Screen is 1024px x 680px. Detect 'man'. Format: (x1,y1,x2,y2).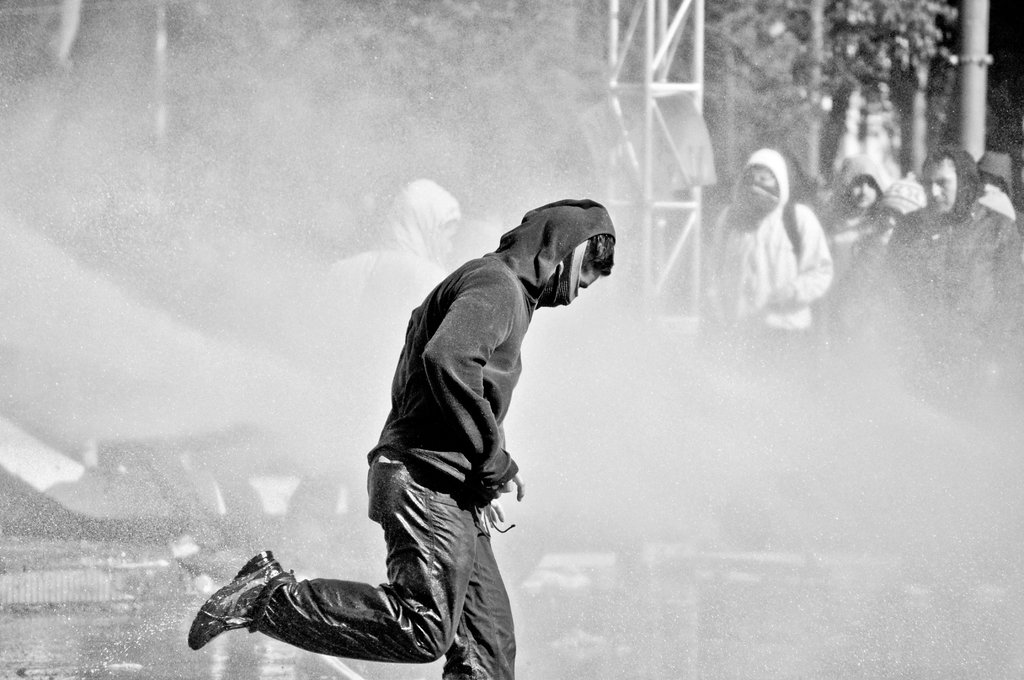
(867,175,936,245).
